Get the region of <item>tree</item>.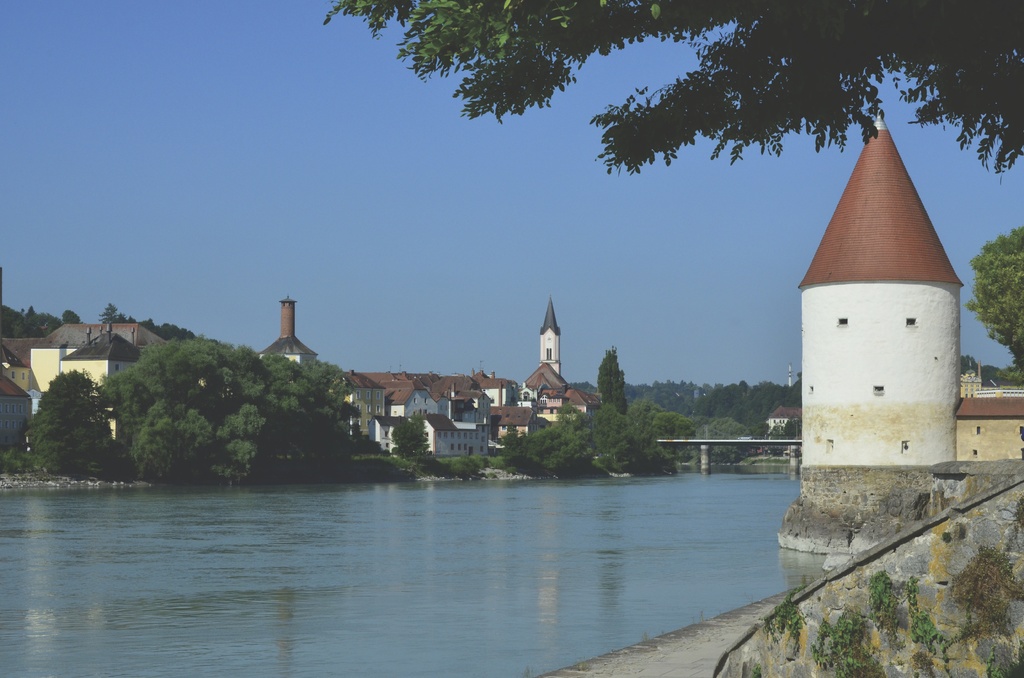
box=[23, 362, 115, 478].
